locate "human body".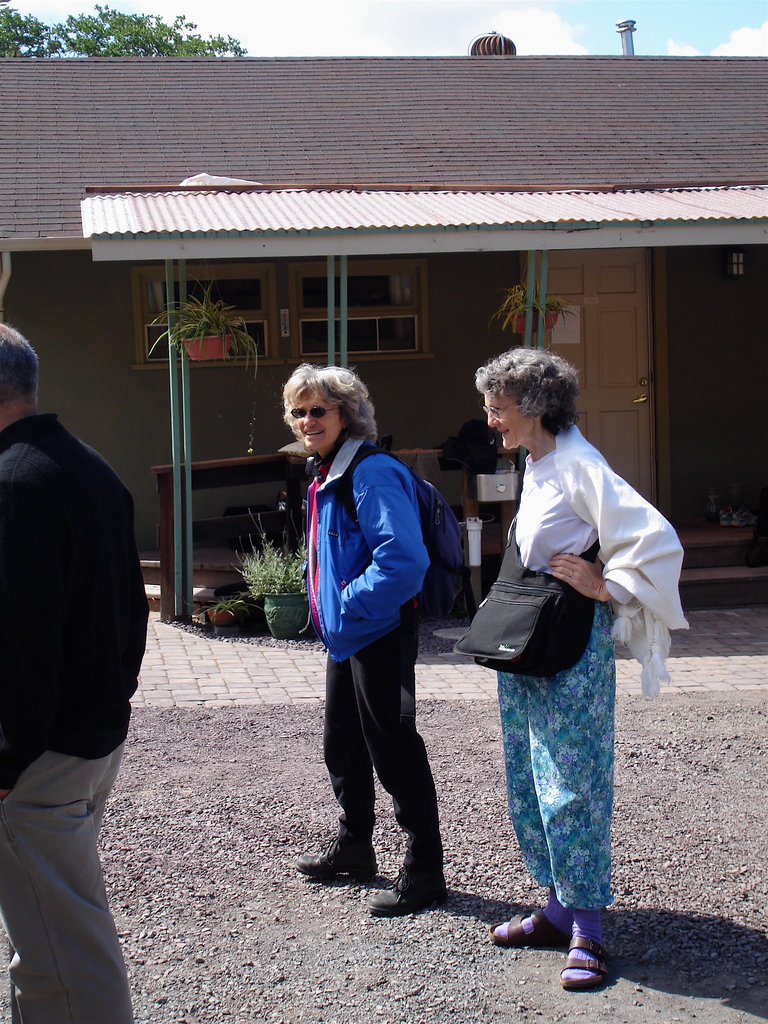
Bounding box: [x1=476, y1=349, x2=689, y2=993].
